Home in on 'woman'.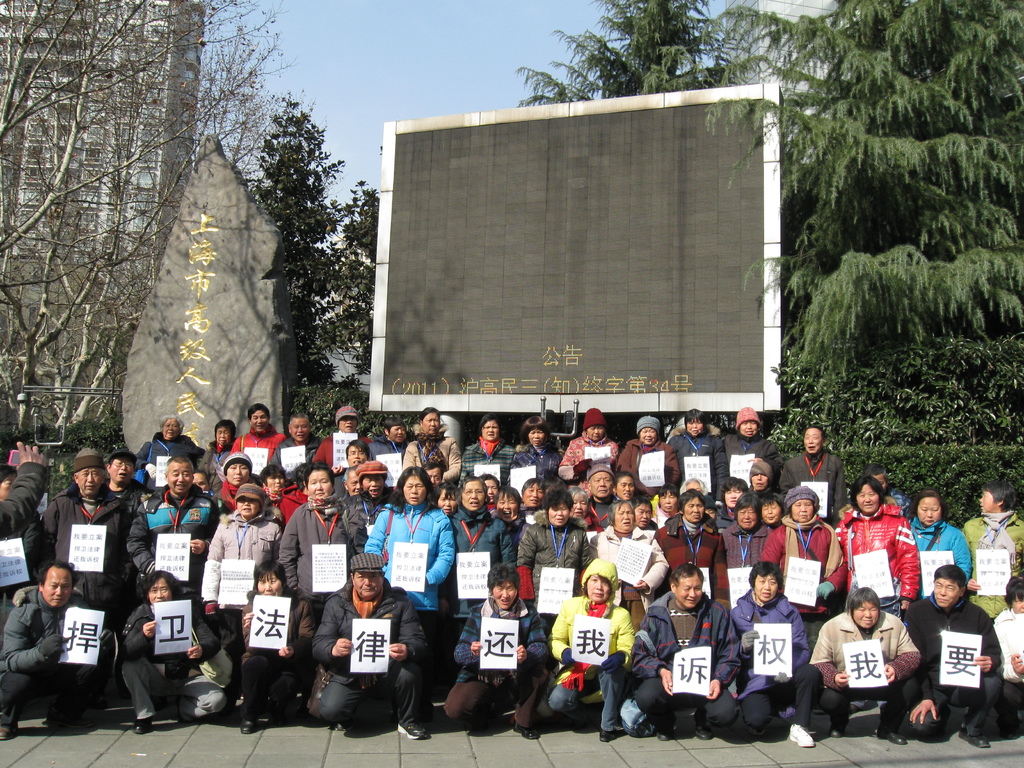
Homed in at left=723, top=411, right=781, bottom=493.
